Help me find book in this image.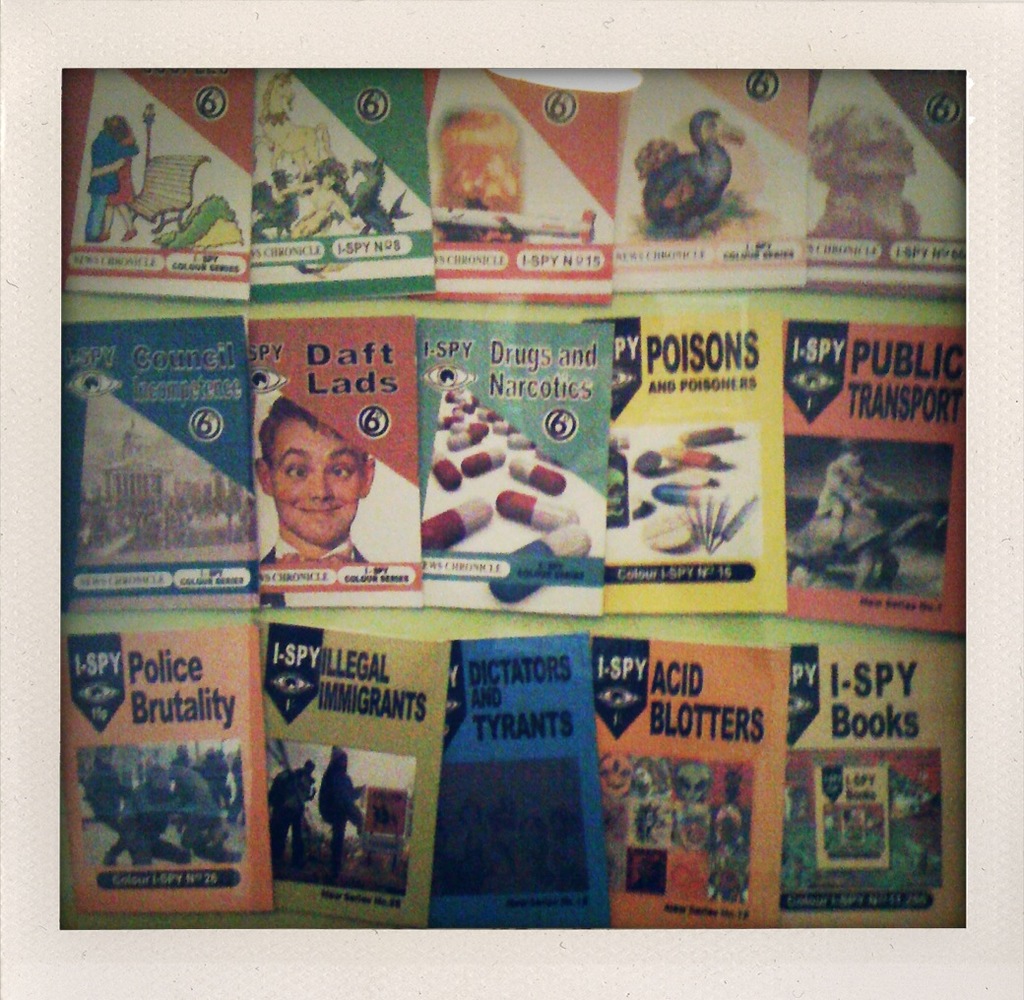
Found it: left=63, top=598, right=275, bottom=922.
